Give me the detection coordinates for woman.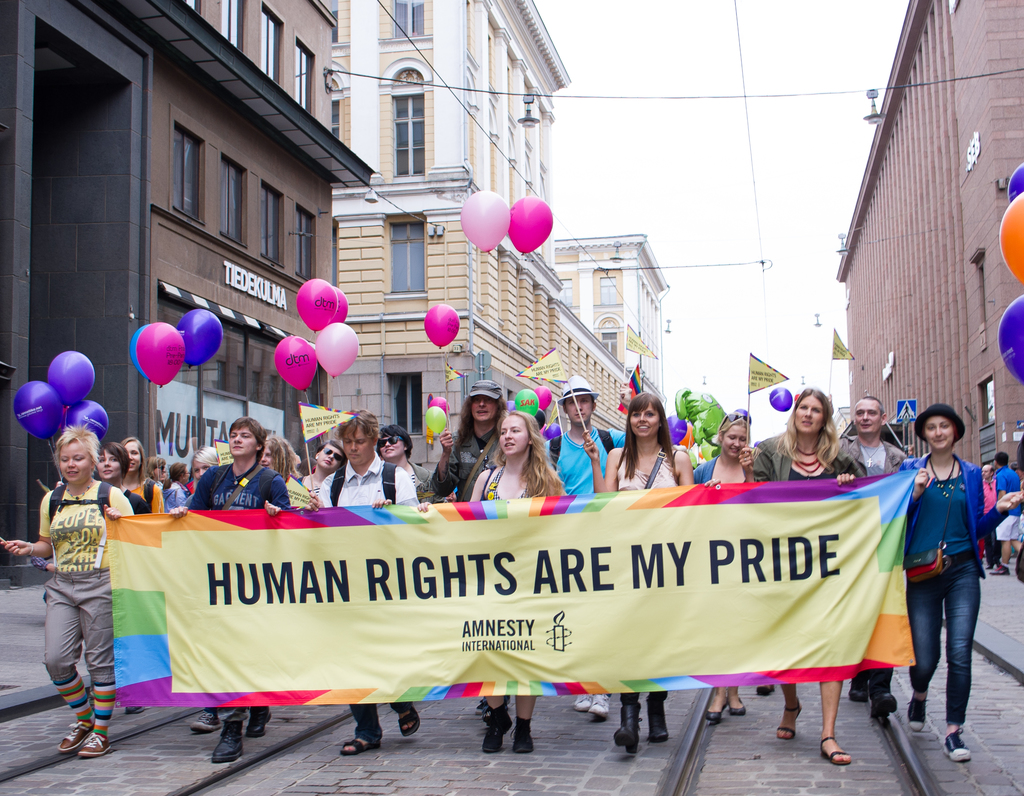
{"x1": 580, "y1": 391, "x2": 670, "y2": 747}.
